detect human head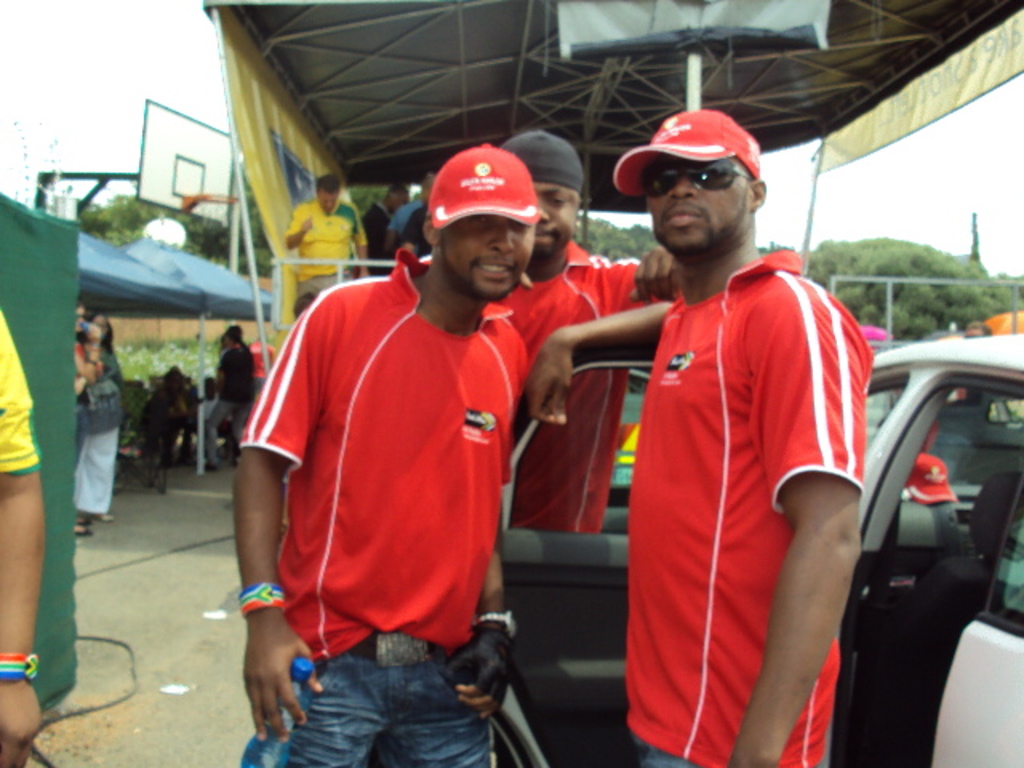
left=88, top=304, right=110, bottom=342
